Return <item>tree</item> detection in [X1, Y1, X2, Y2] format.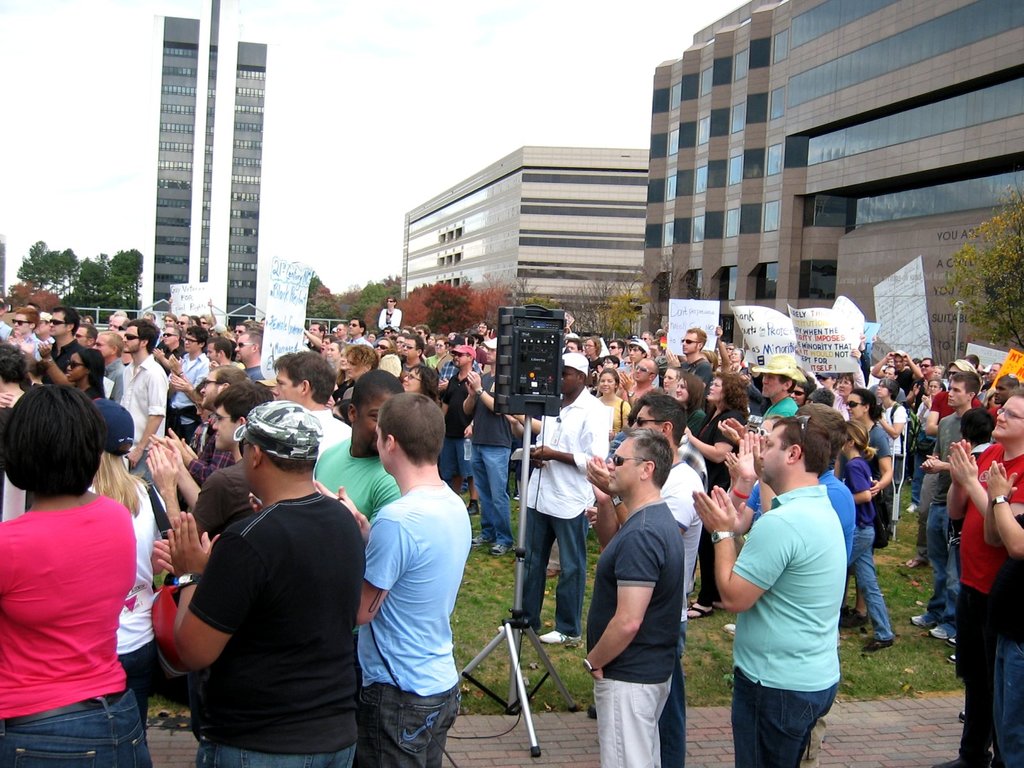
[948, 177, 1023, 349].
